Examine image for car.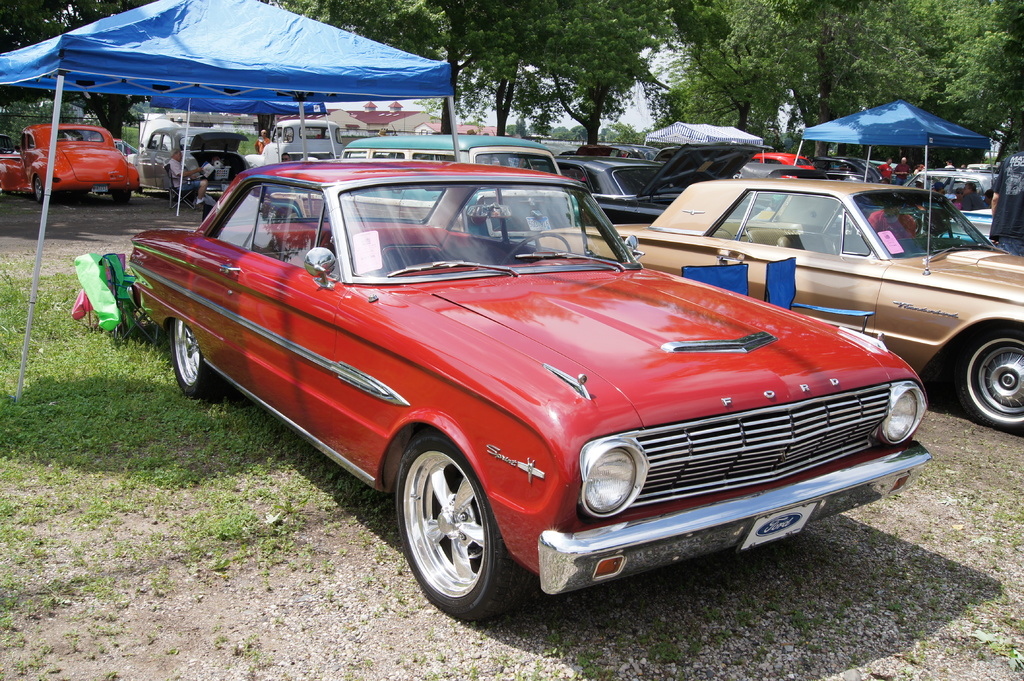
Examination result: box(0, 122, 141, 204).
